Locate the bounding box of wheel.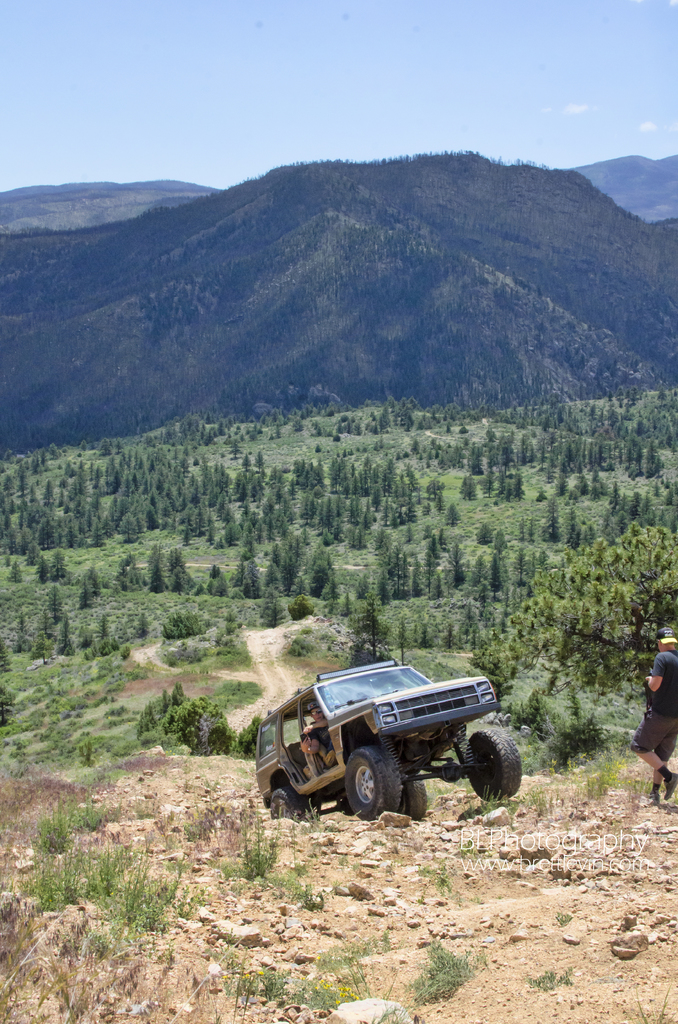
Bounding box: bbox=[343, 744, 405, 821].
